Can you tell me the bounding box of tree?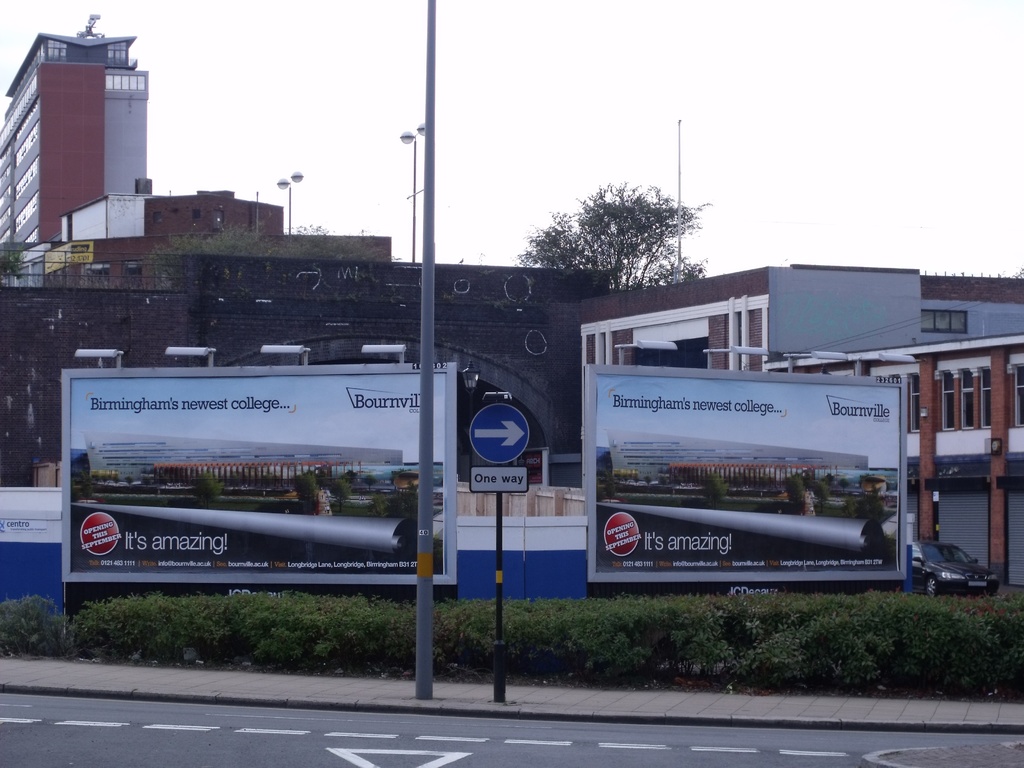
x1=515 y1=182 x2=714 y2=291.
